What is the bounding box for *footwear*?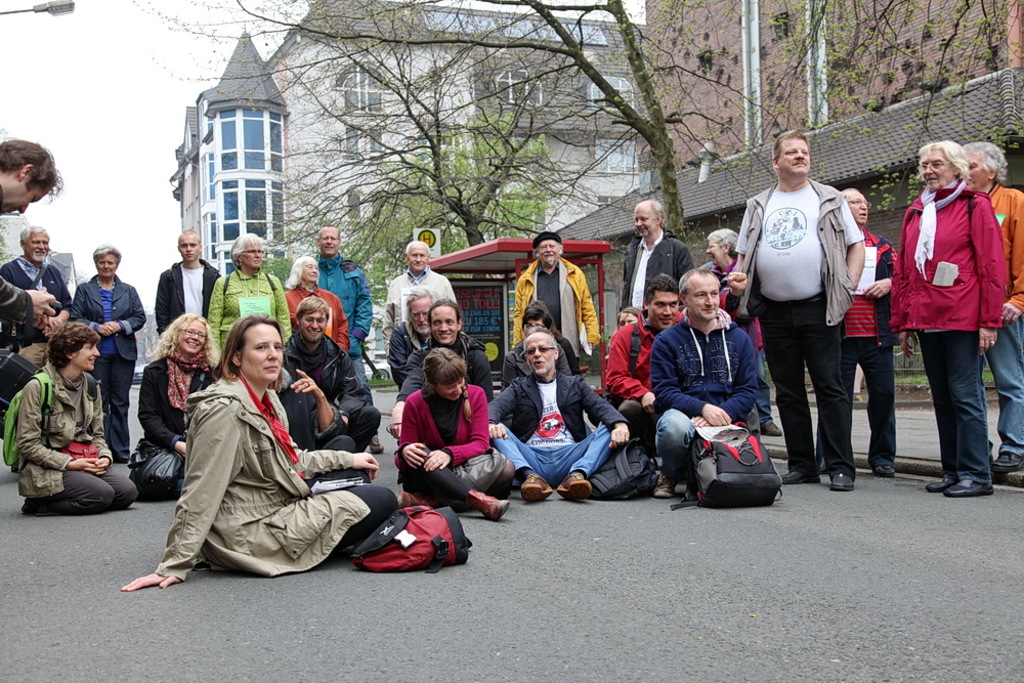
l=828, t=467, r=851, b=497.
